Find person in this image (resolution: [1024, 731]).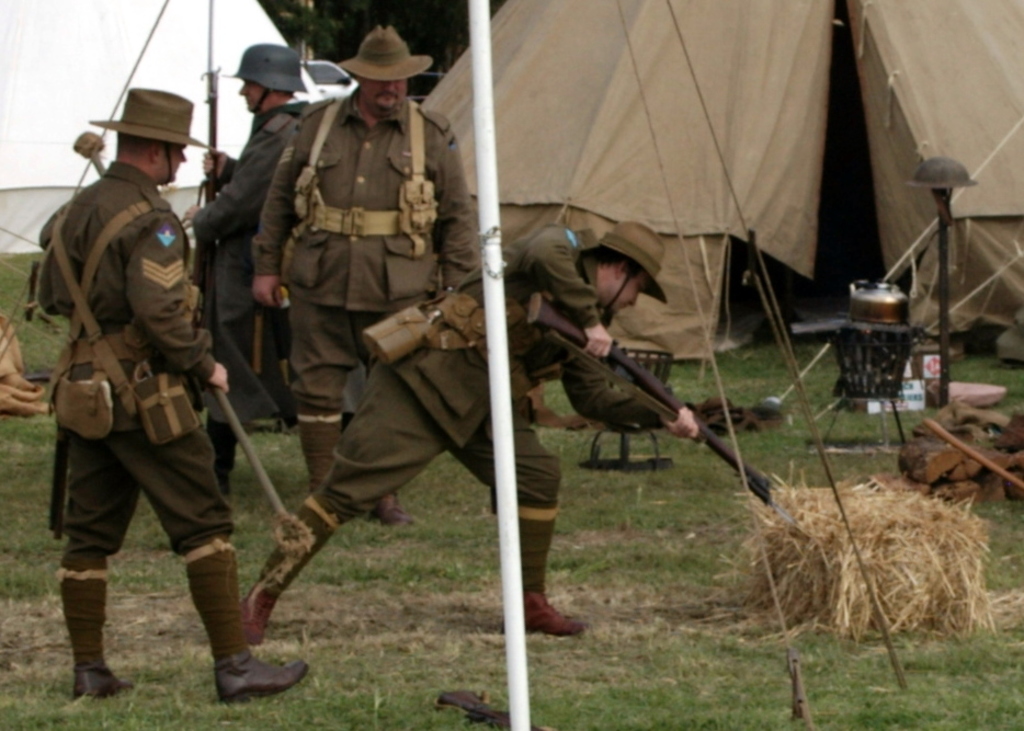
x1=0 y1=317 x2=47 y2=391.
